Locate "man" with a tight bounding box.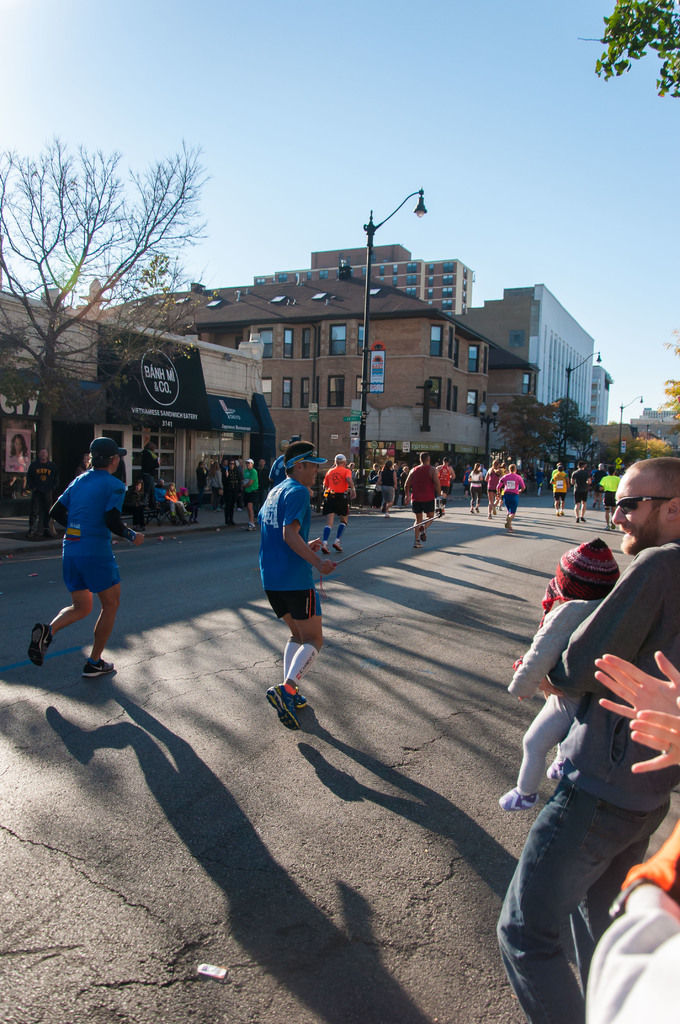
bbox=[37, 441, 133, 675].
